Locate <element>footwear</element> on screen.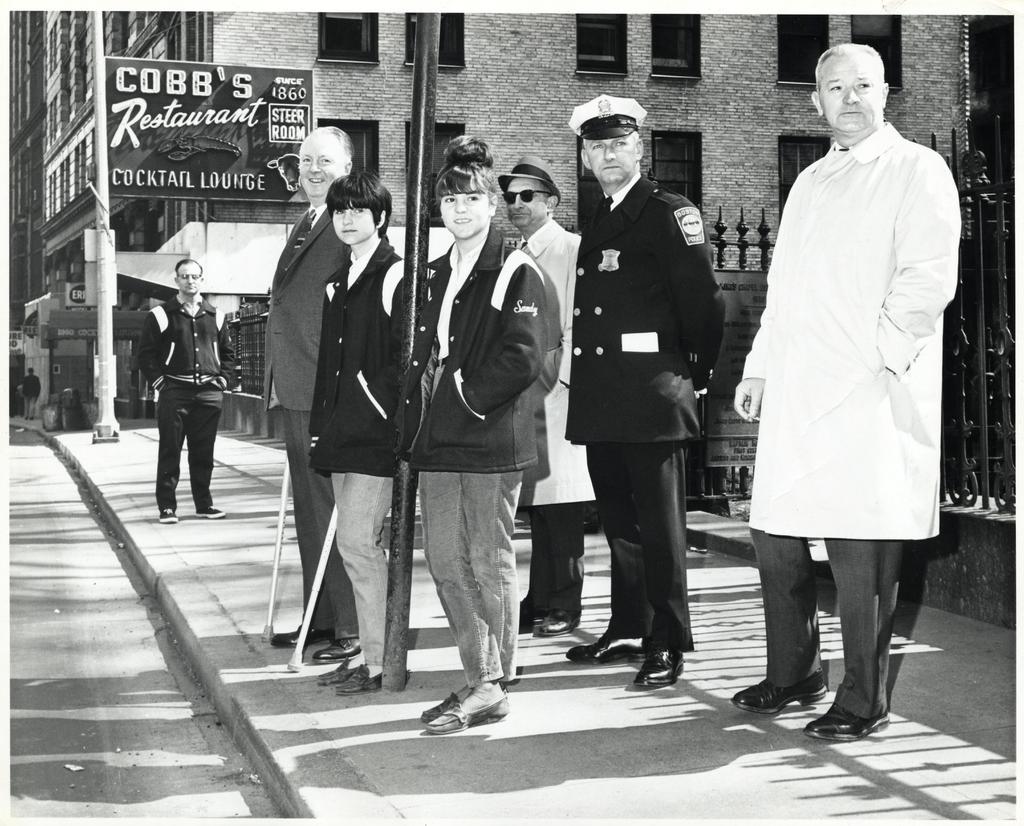
On screen at x1=564 y1=635 x2=644 y2=664.
